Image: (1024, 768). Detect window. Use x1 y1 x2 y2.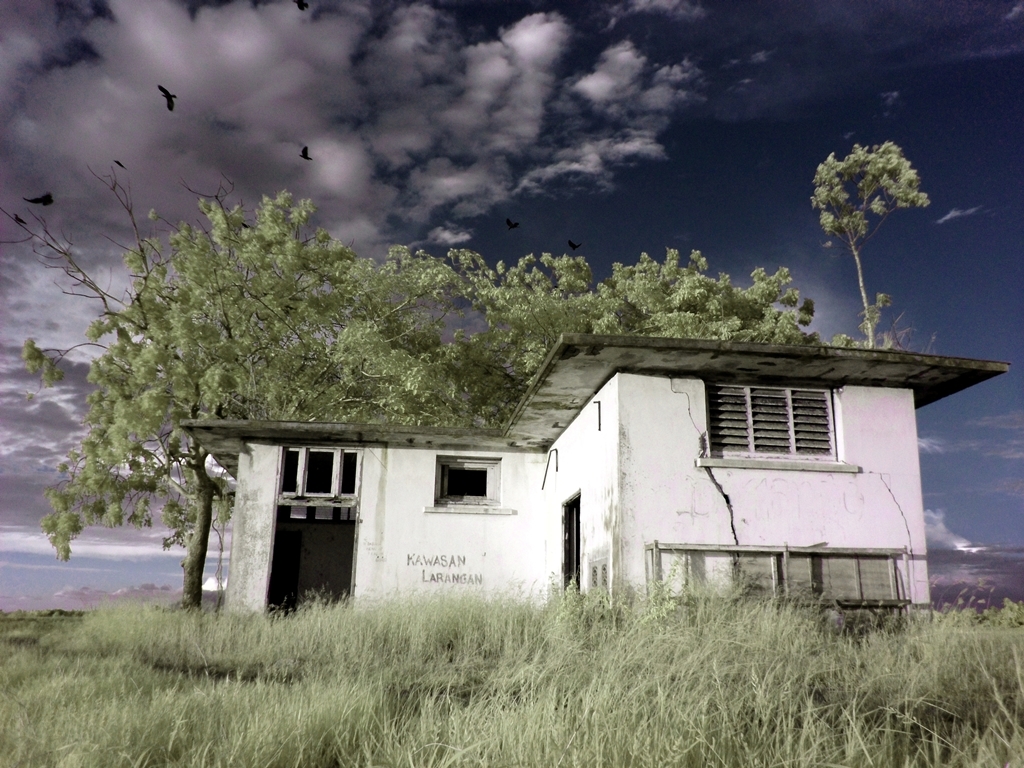
718 390 854 480.
